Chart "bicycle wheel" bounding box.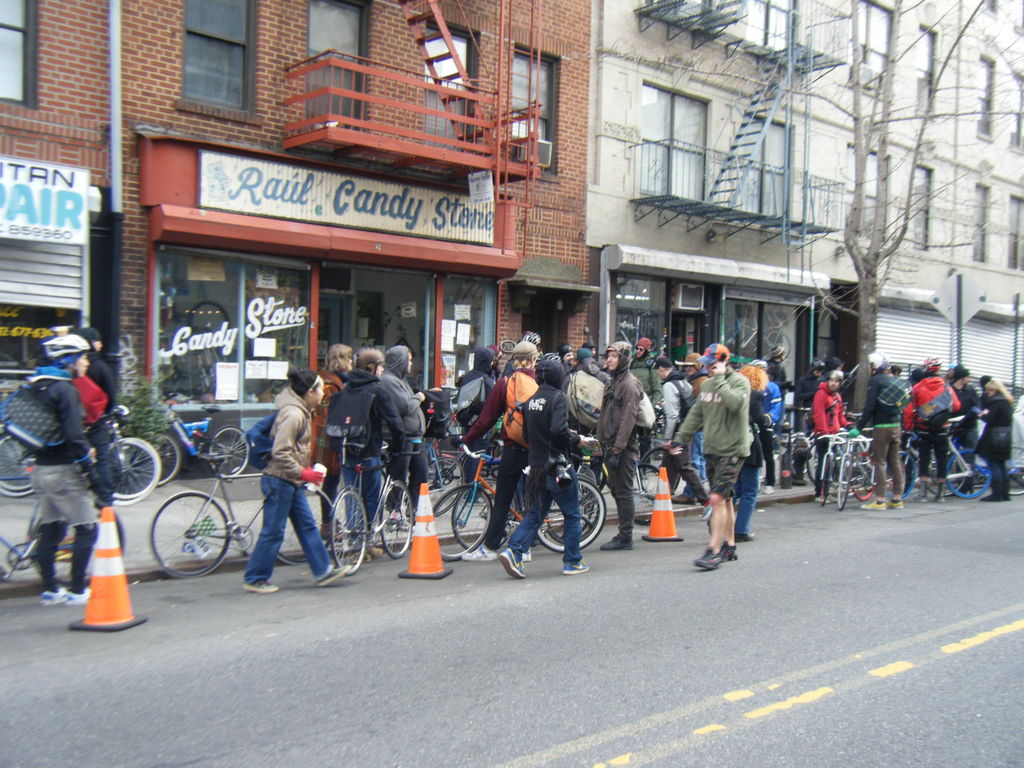
Charted: bbox=[819, 451, 833, 509].
